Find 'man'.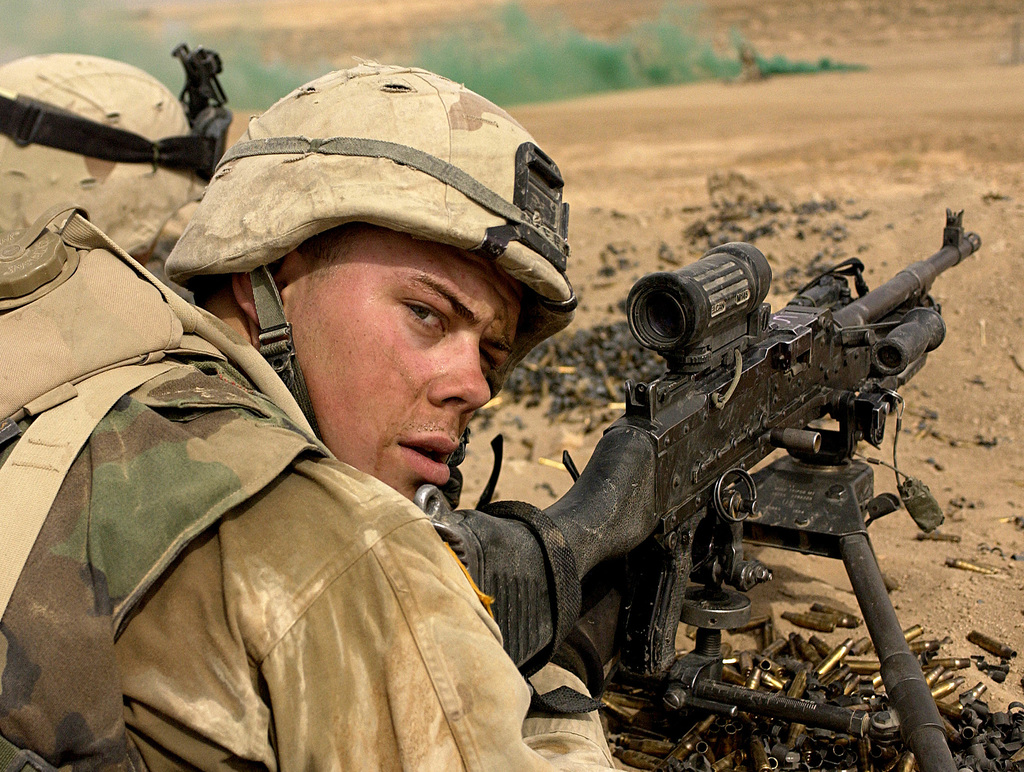
[30, 51, 680, 771].
